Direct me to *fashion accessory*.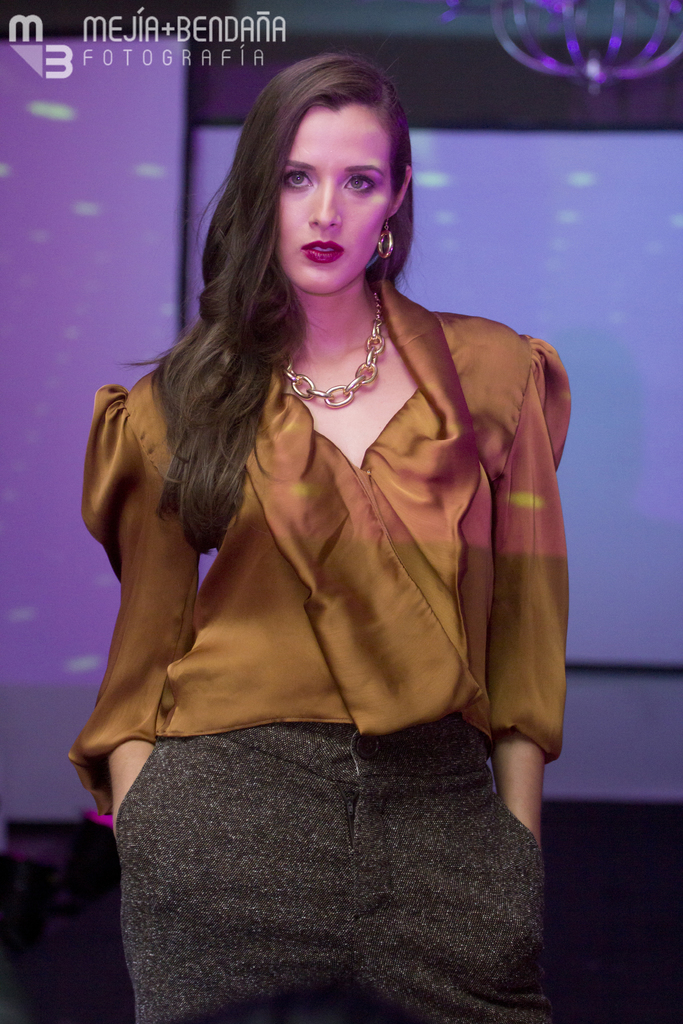
Direction: rect(378, 216, 396, 259).
